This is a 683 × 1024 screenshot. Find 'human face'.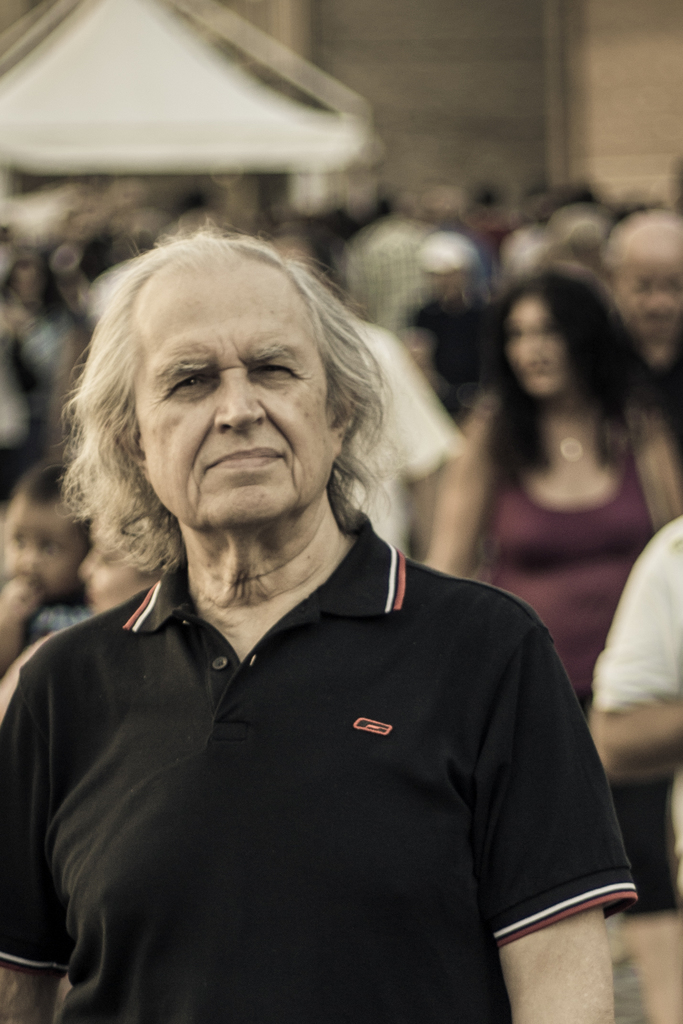
Bounding box: (x1=131, y1=250, x2=331, y2=533).
